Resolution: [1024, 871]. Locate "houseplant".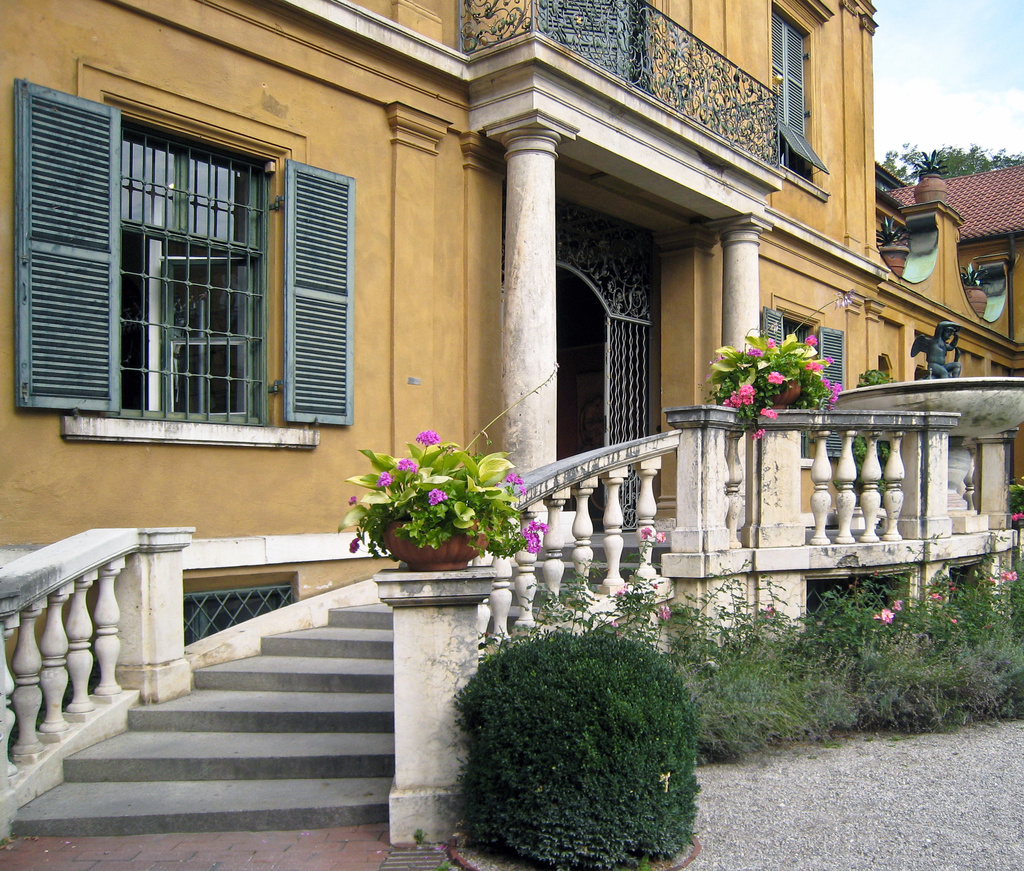
x1=918 y1=140 x2=949 y2=211.
